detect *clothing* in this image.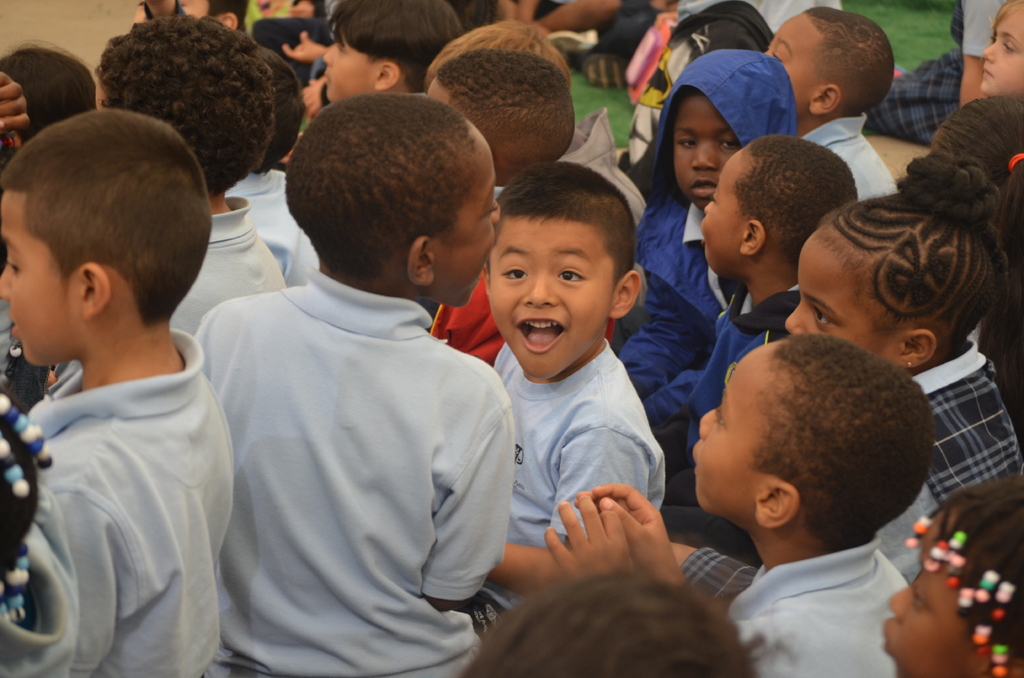
Detection: detection(0, 404, 79, 676).
